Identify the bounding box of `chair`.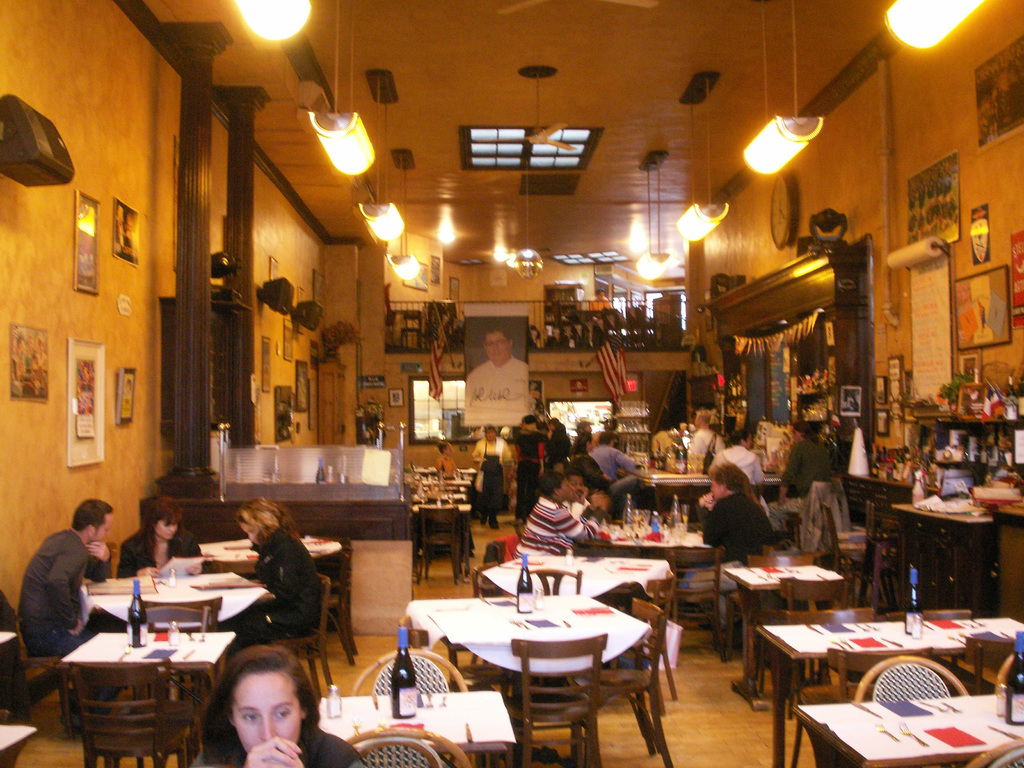
rect(342, 726, 465, 767).
